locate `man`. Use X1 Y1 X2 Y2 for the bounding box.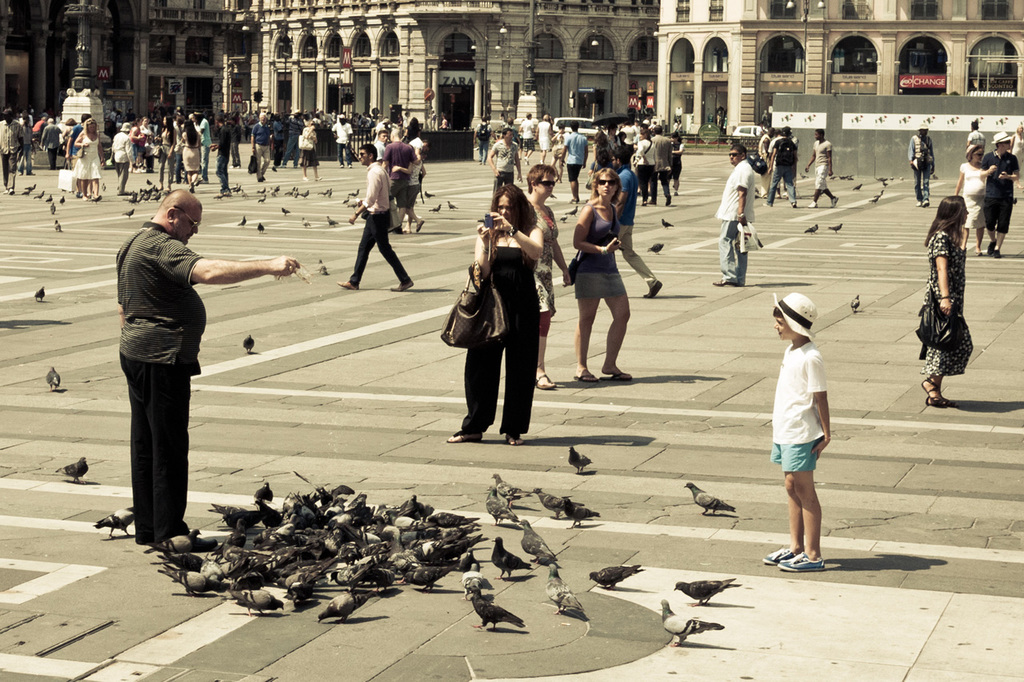
991 142 1023 263.
